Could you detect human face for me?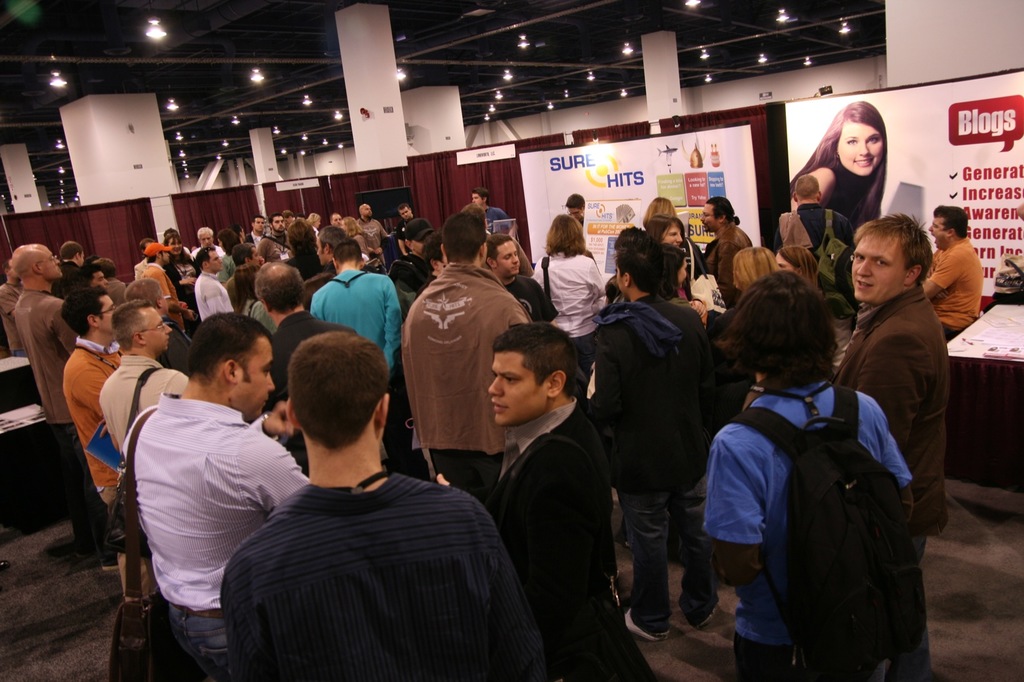
Detection result: (566, 206, 580, 221).
